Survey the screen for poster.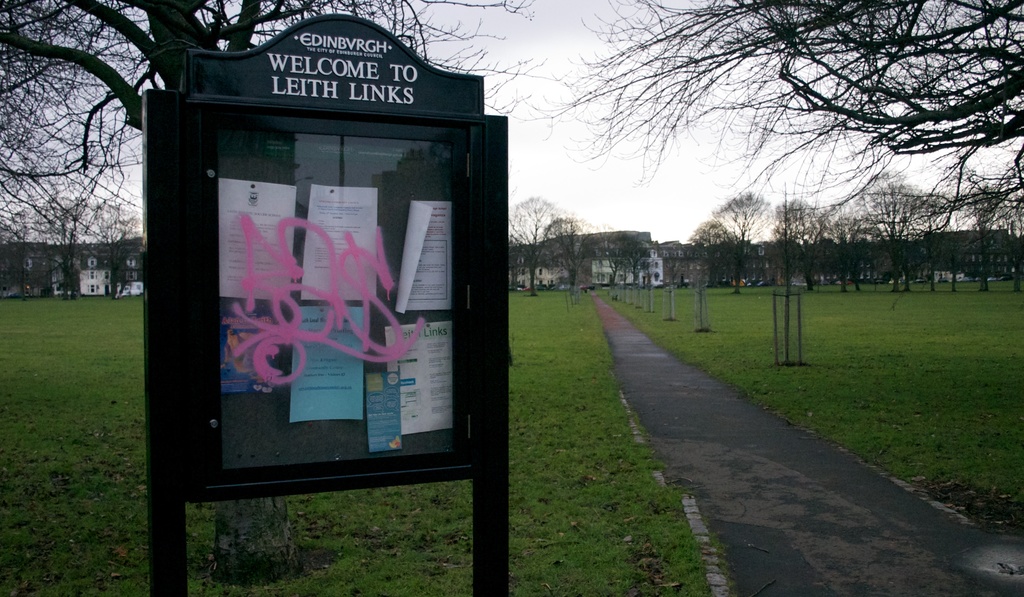
Survey found: 393/203/449/313.
